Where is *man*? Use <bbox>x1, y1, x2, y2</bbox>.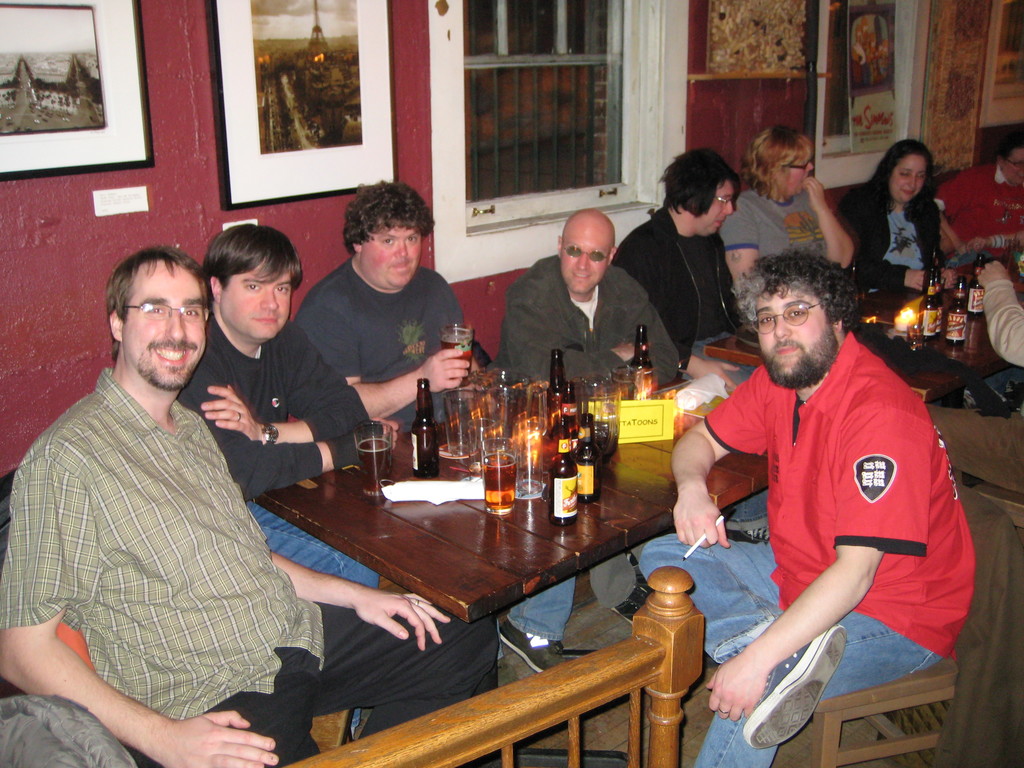
<bbox>673, 227, 979, 745</bbox>.
